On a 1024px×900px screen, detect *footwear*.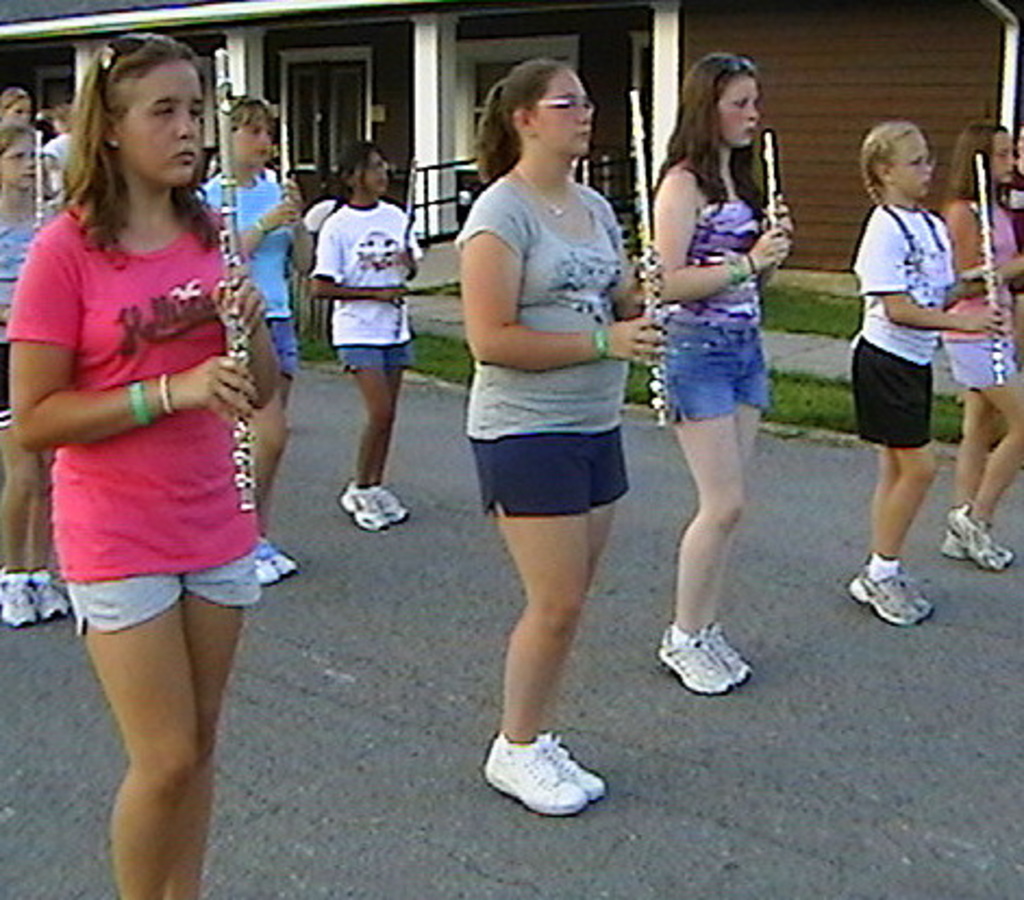
944,502,1002,572.
